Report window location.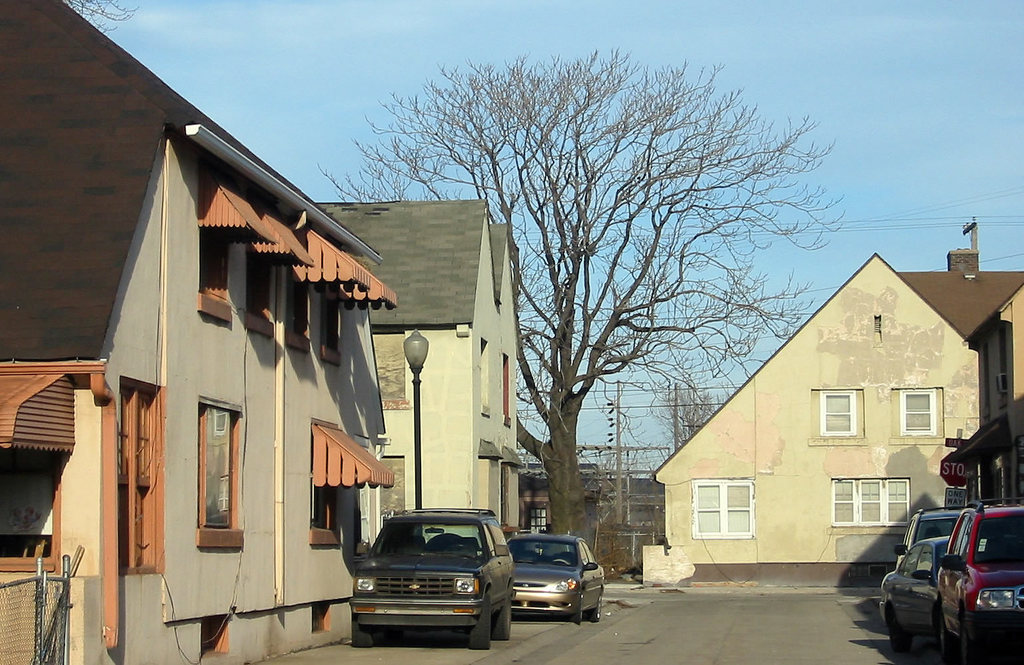
Report: x1=245 y1=206 x2=272 y2=327.
